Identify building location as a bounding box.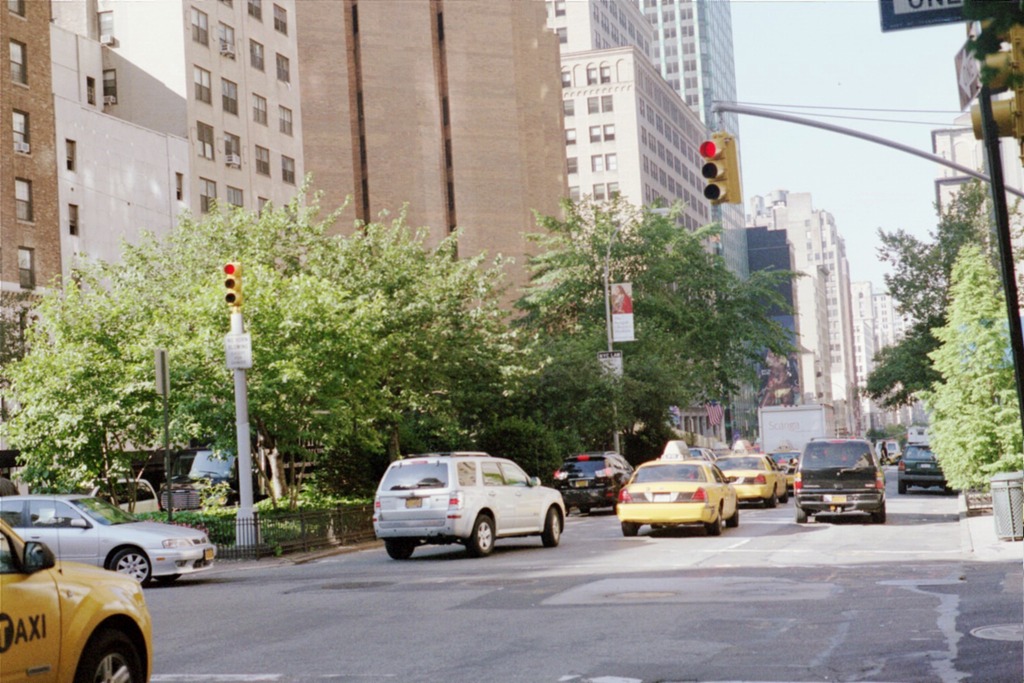
{"left": 937, "top": 96, "right": 1023, "bottom": 321}.
